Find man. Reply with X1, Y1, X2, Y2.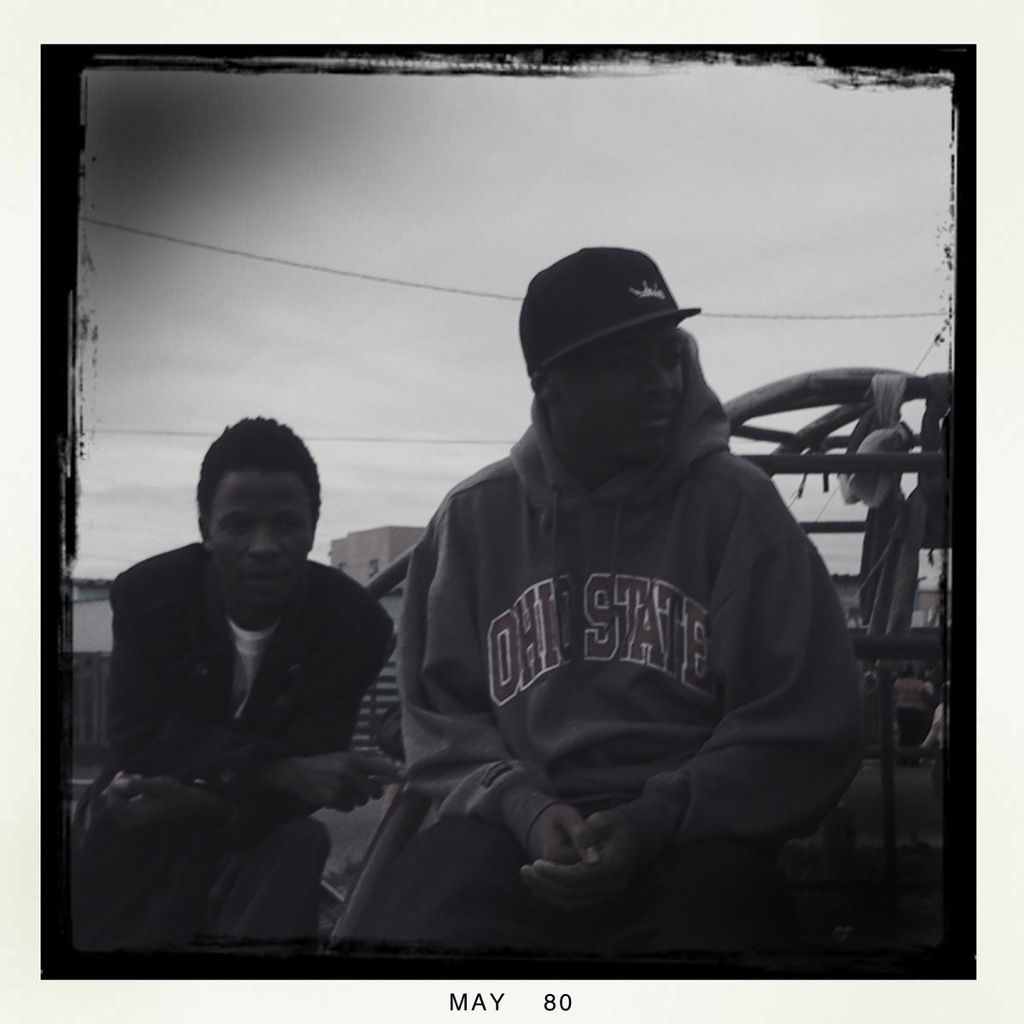
395, 236, 875, 947.
